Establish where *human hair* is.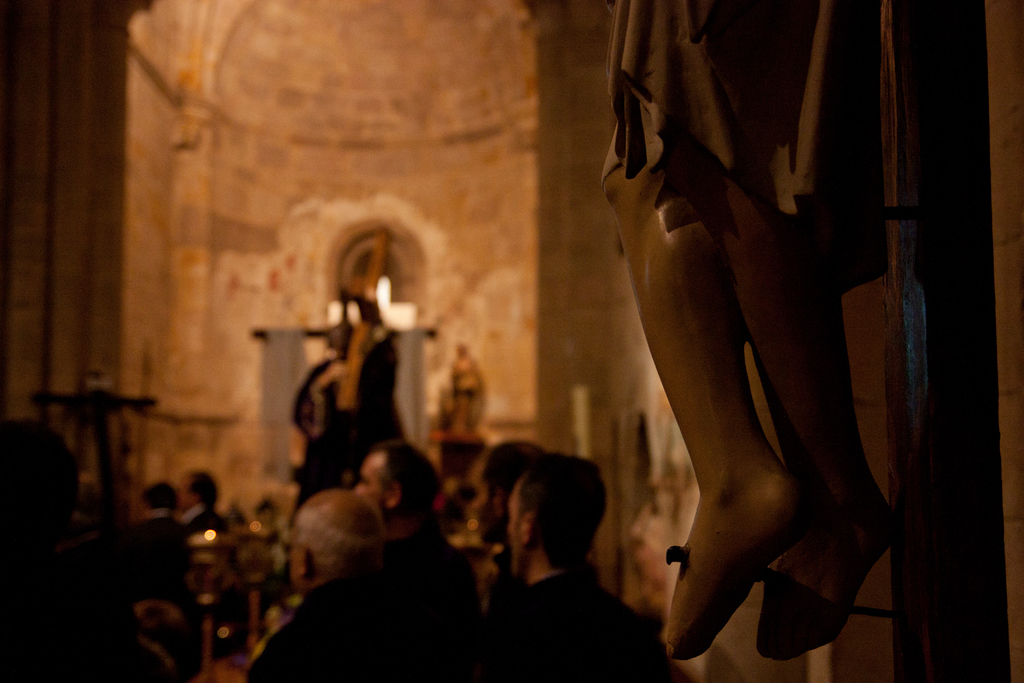
Established at [x1=515, y1=456, x2=605, y2=570].
